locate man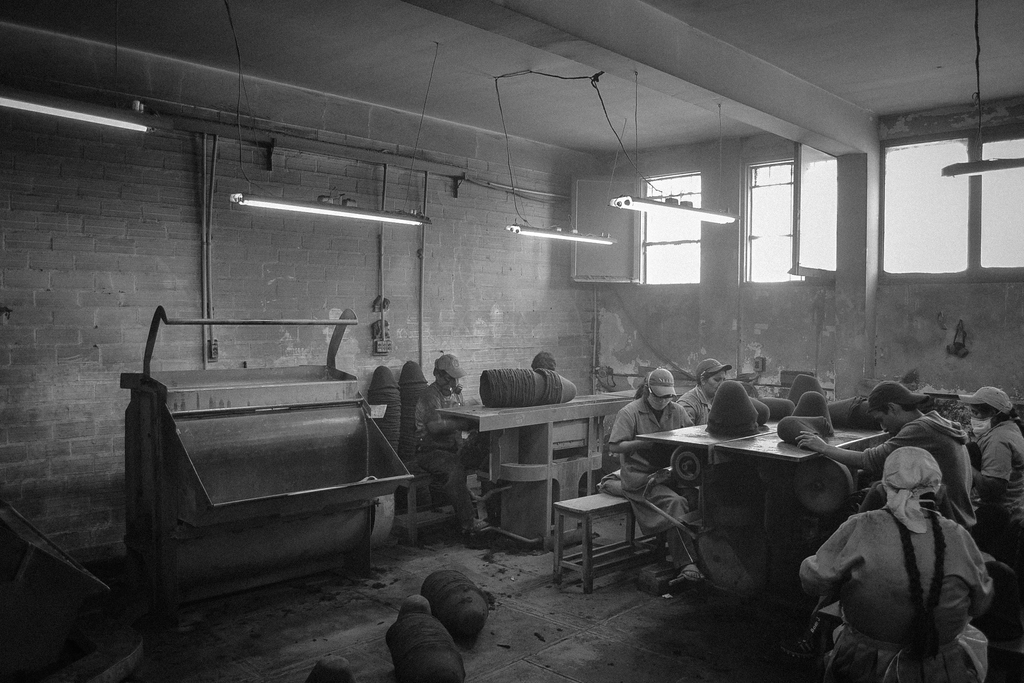
(950, 370, 1023, 537)
